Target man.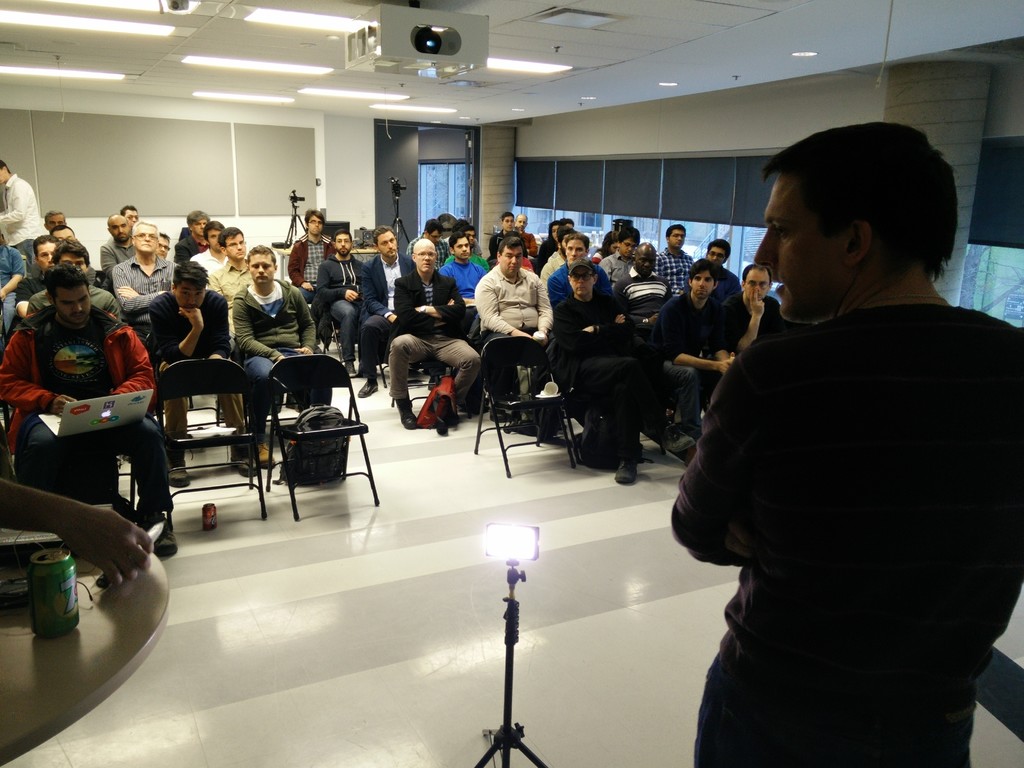
Target region: left=42, top=209, right=71, bottom=234.
